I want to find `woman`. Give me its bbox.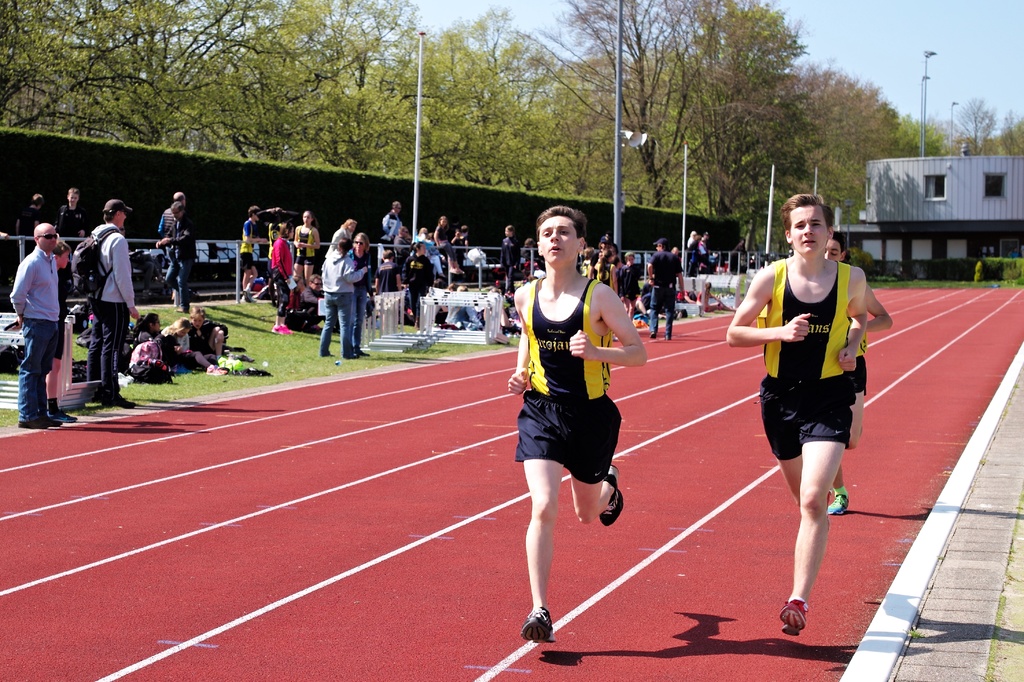
locate(348, 234, 369, 354).
